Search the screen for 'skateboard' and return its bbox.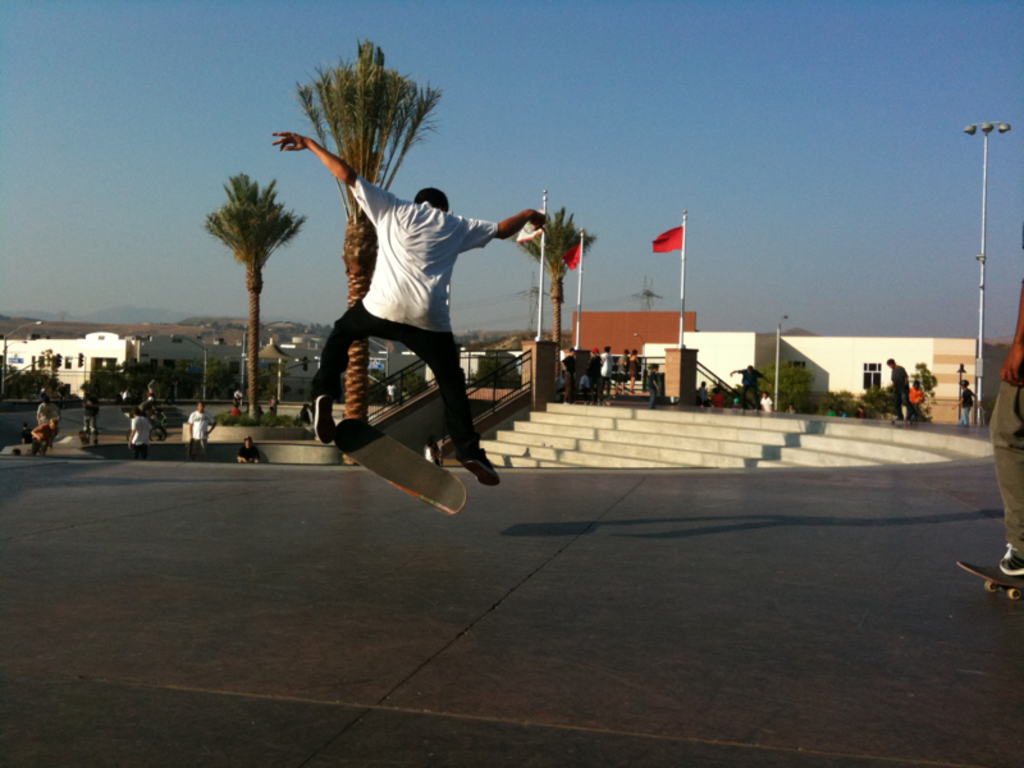
Found: 346 431 467 516.
